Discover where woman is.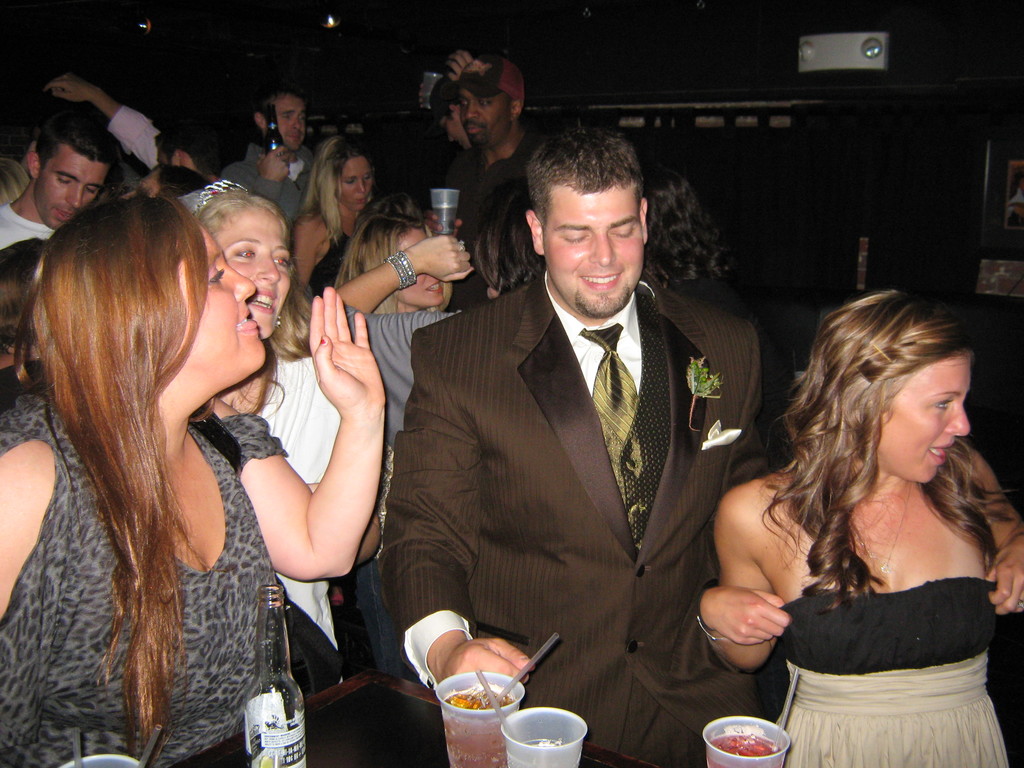
Discovered at 293 134 381 293.
